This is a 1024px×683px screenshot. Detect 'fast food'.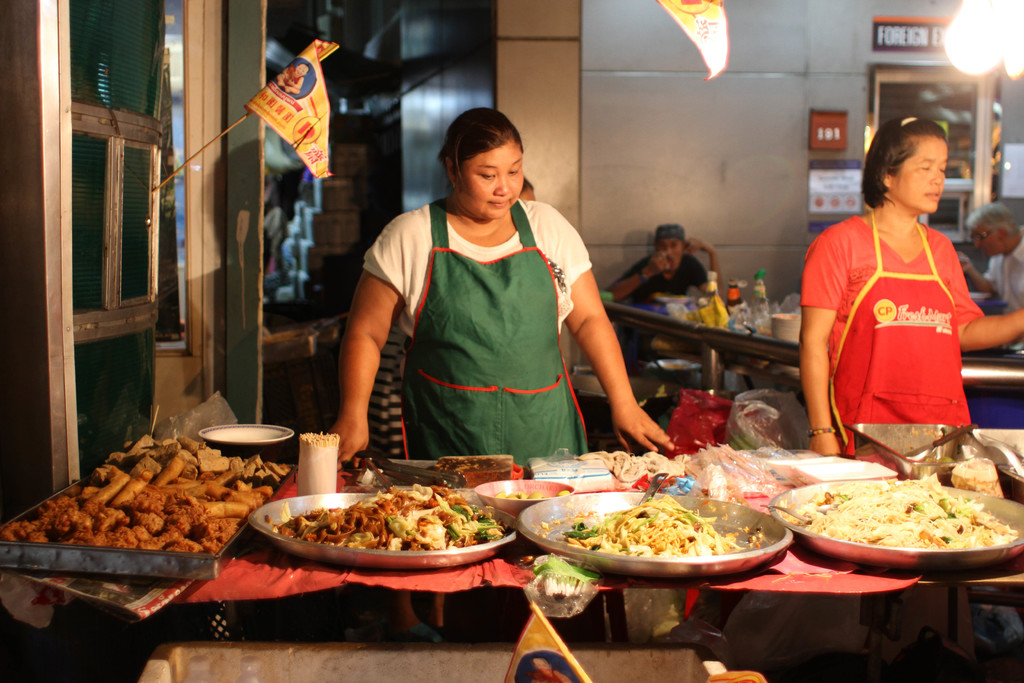
pyautogui.locateOnScreen(780, 455, 1007, 564).
